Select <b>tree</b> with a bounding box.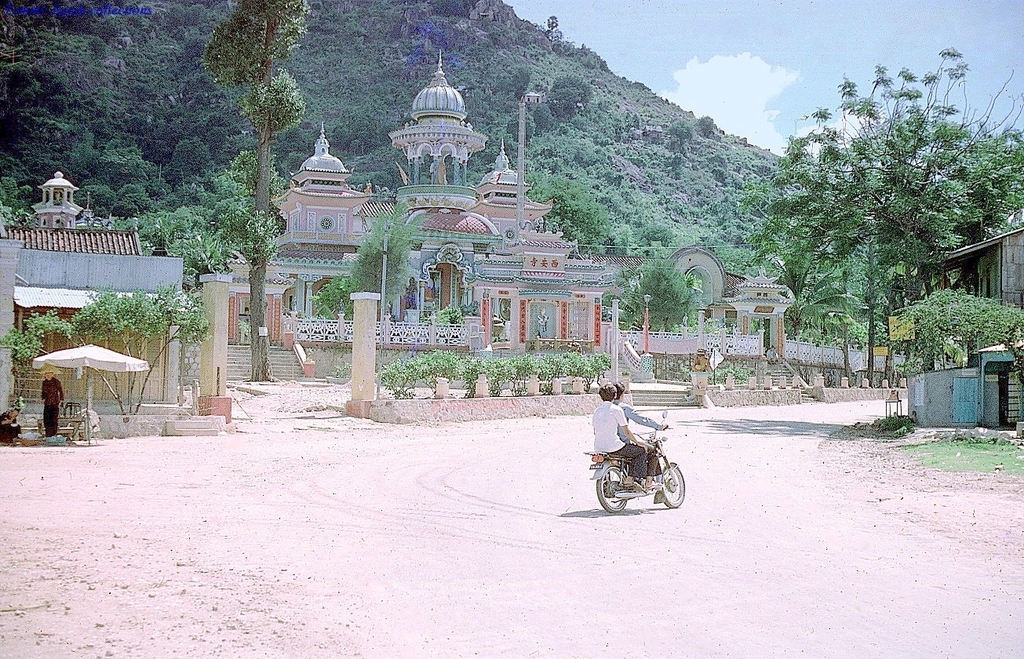
(left=303, top=282, right=352, bottom=333).
